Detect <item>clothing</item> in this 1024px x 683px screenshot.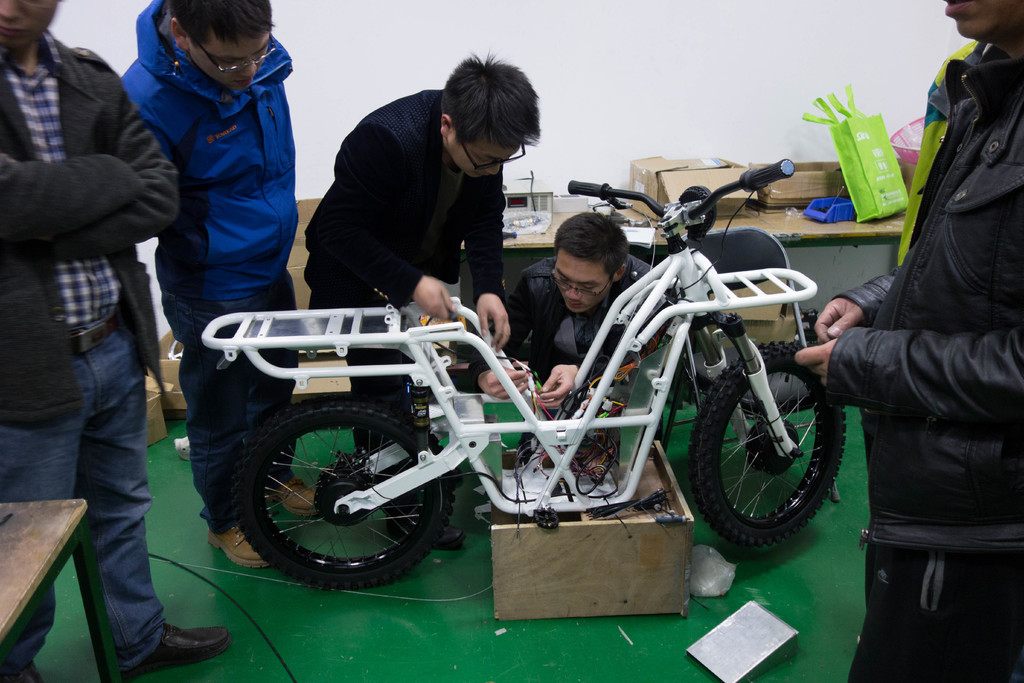
Detection: BBox(302, 83, 508, 531).
